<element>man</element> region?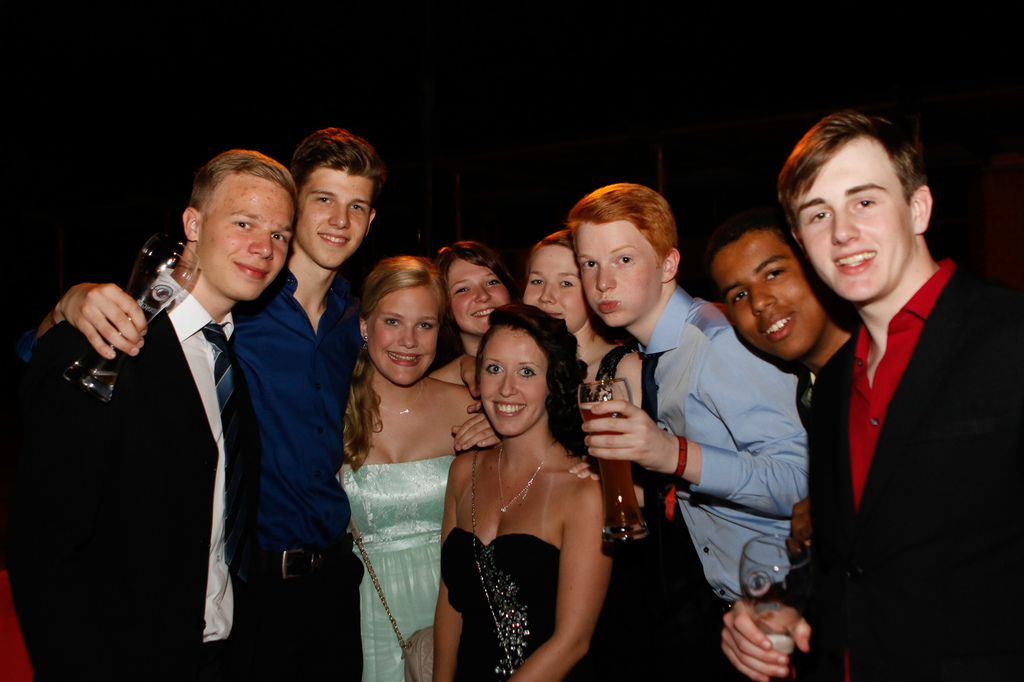
[x1=0, y1=120, x2=378, y2=681]
